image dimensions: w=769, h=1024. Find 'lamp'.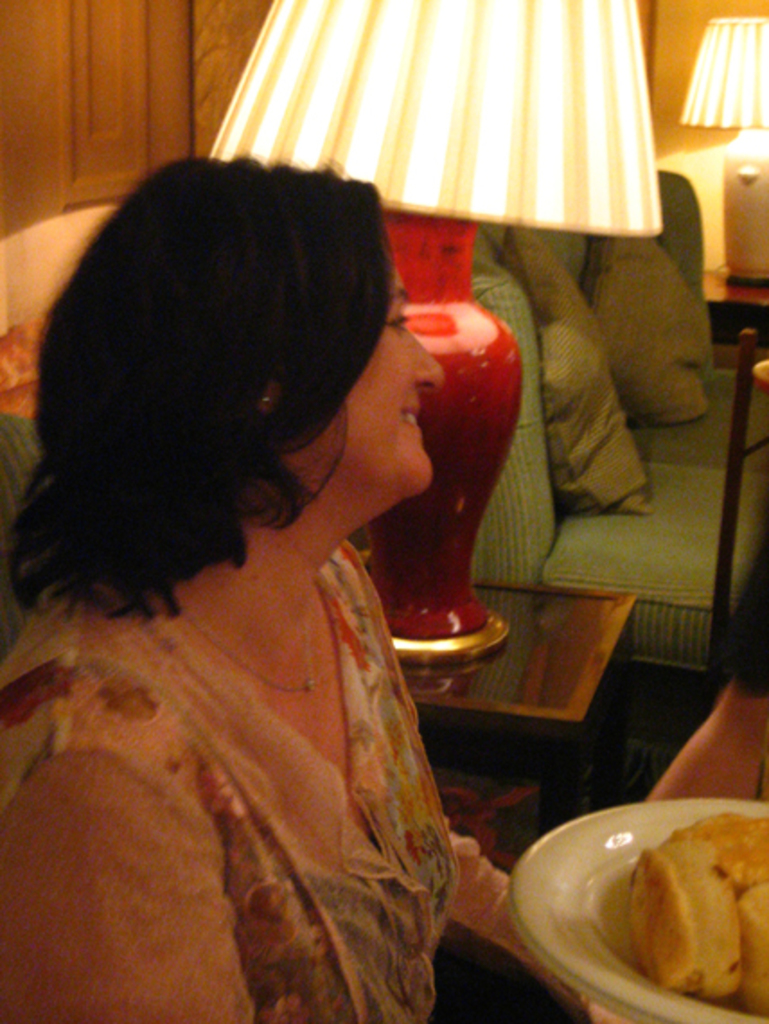
region(205, 0, 663, 666).
